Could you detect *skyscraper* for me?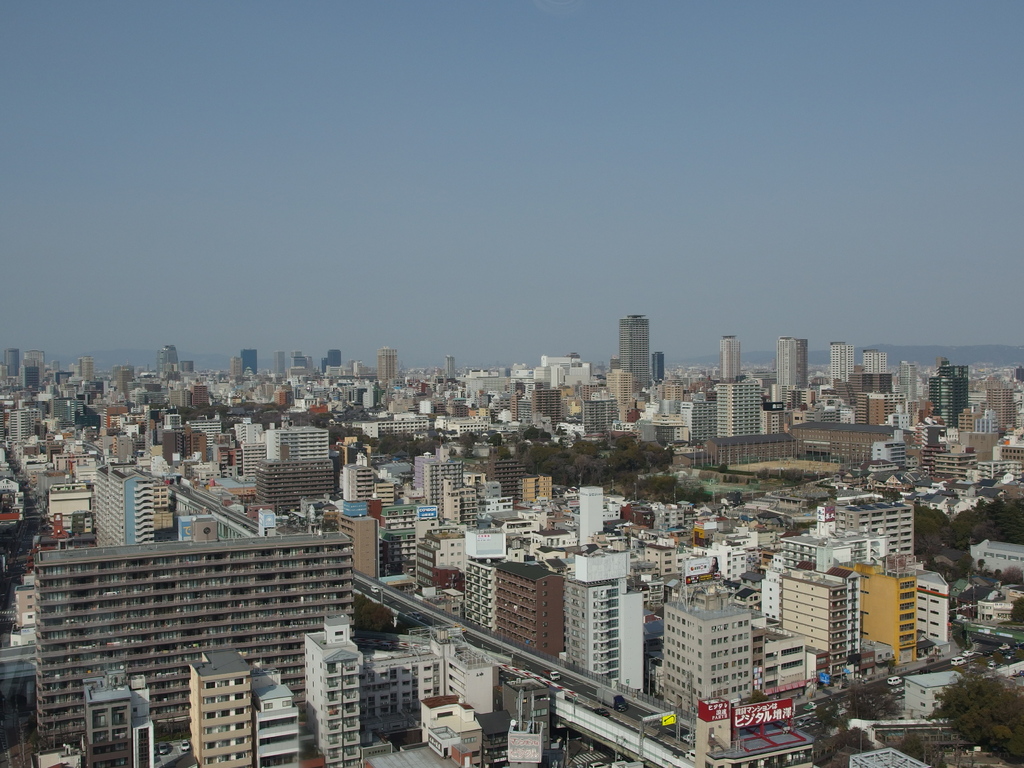
Detection result: {"x1": 619, "y1": 307, "x2": 650, "y2": 394}.
